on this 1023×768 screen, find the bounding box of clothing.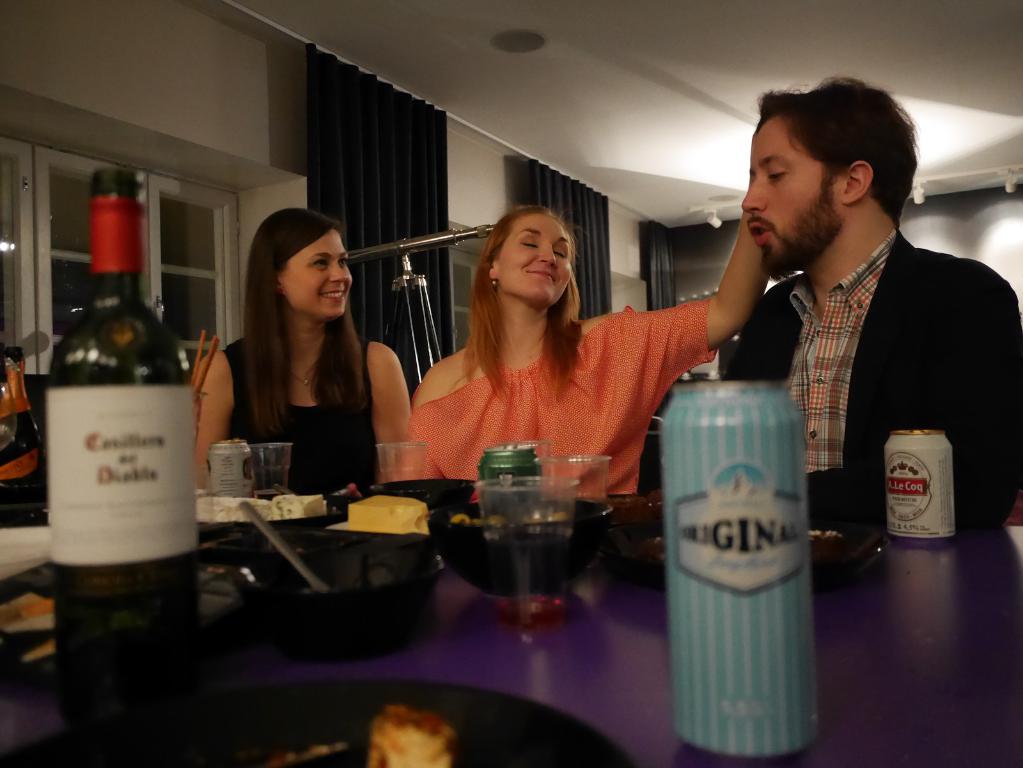
Bounding box: 222, 331, 399, 495.
